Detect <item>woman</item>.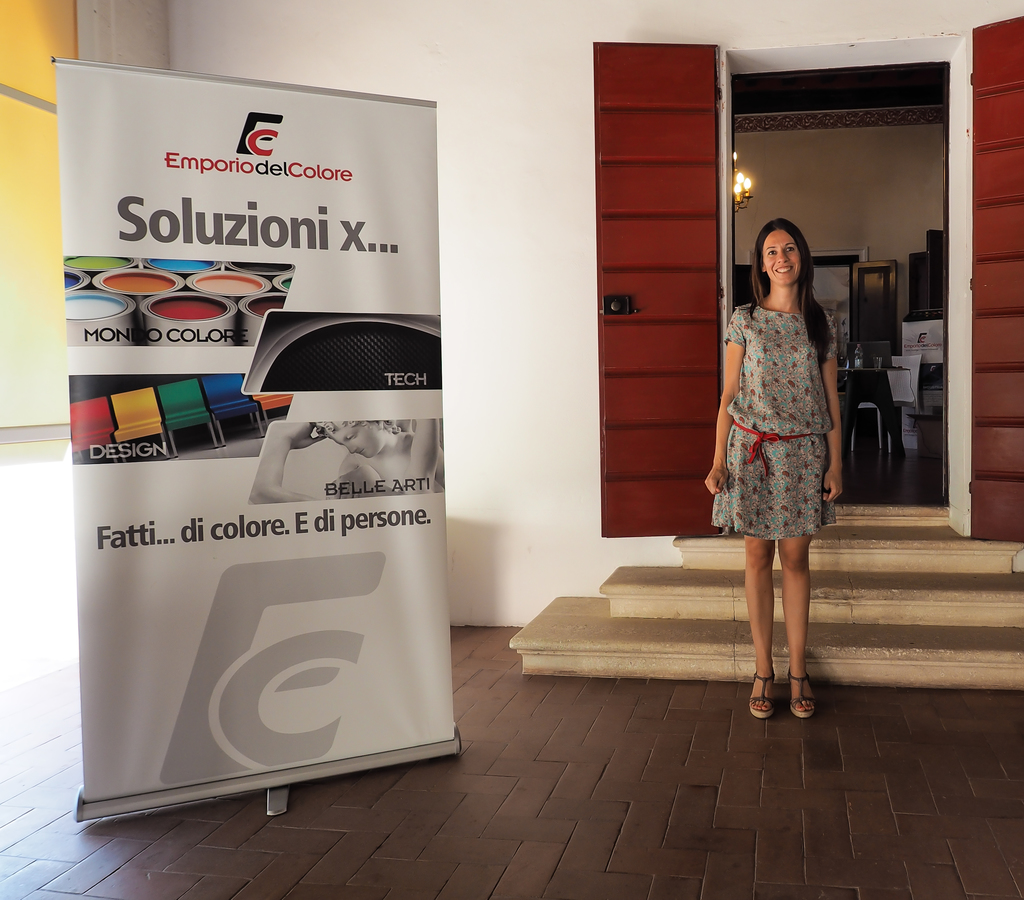
Detected at [704,176,853,677].
